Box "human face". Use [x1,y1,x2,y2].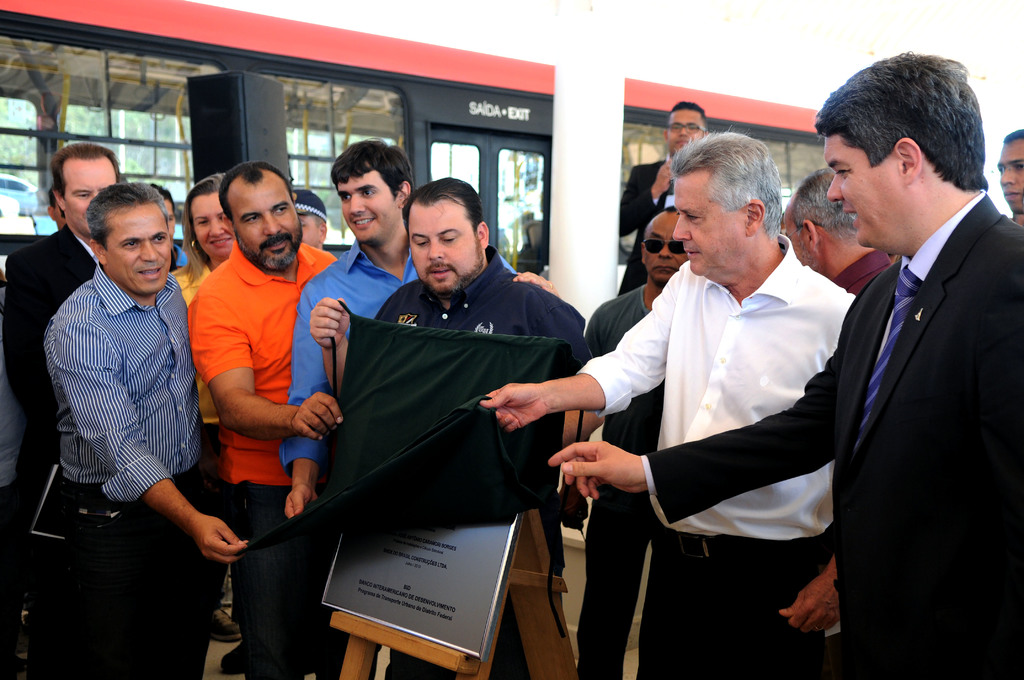
[641,215,684,278].
